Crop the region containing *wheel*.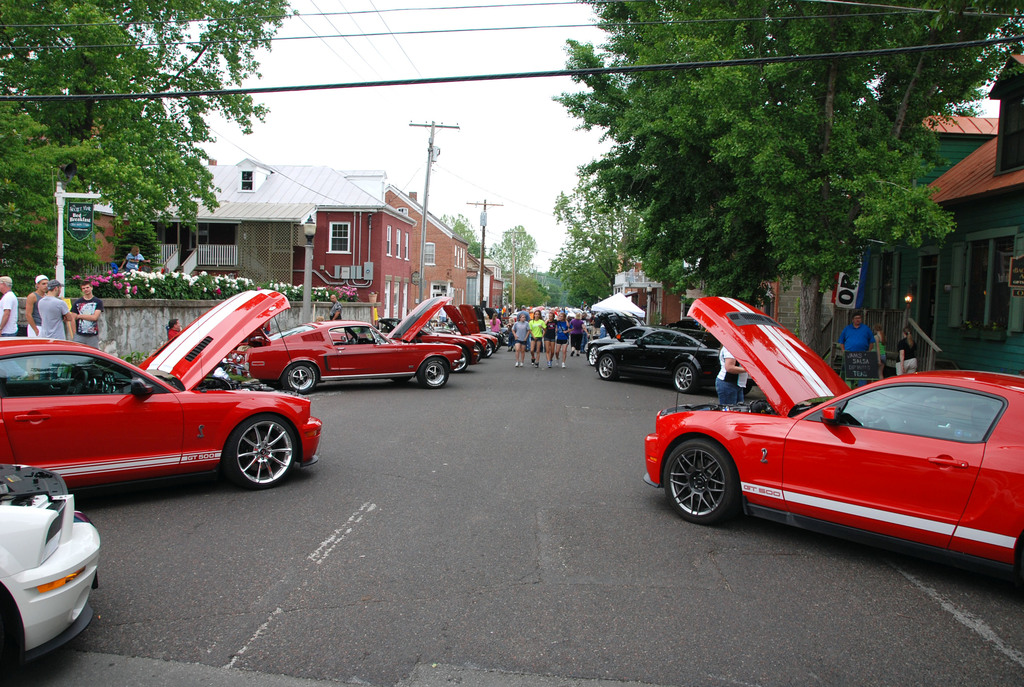
Crop region: rect(282, 361, 323, 395).
